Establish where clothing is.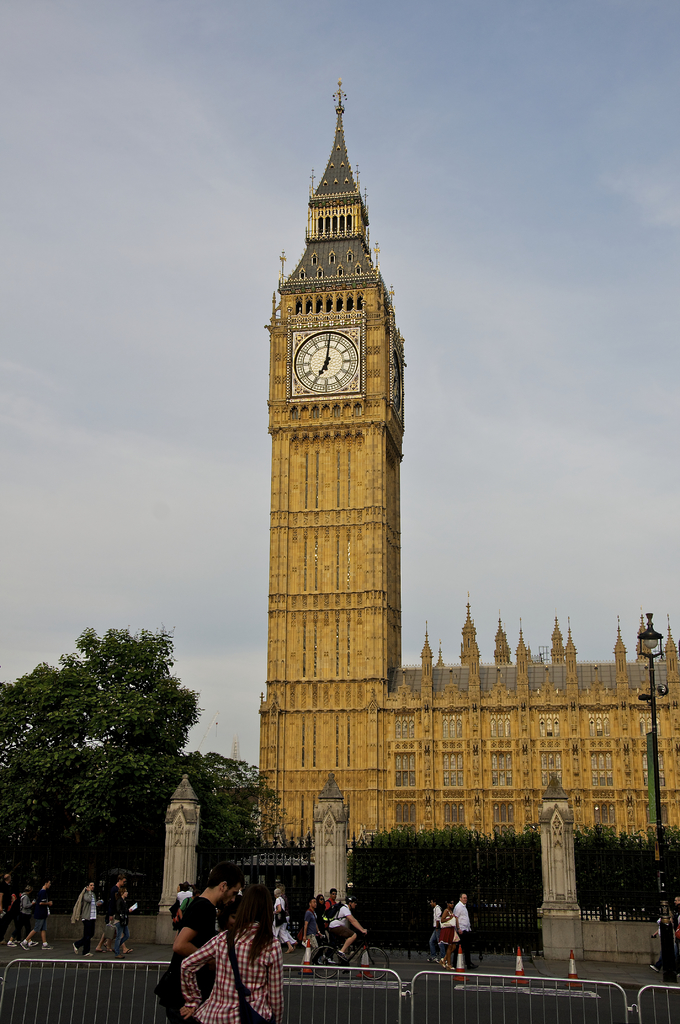
Established at <bbox>439, 908, 453, 962</bbox>.
